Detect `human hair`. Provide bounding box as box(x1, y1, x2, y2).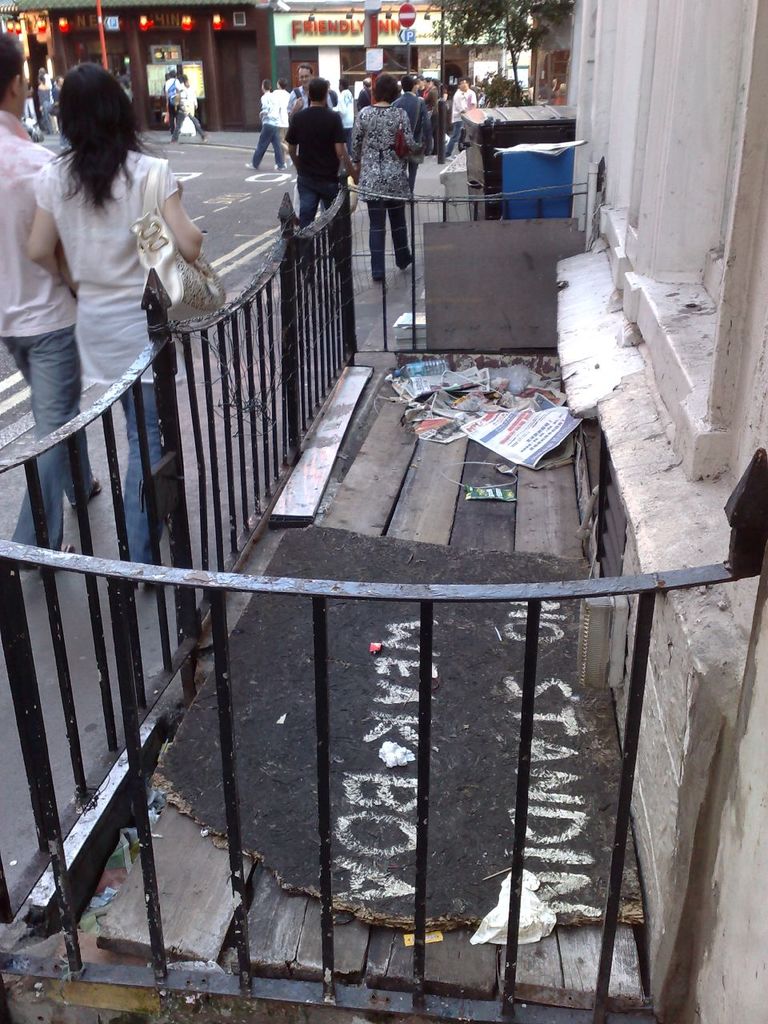
box(278, 77, 287, 89).
